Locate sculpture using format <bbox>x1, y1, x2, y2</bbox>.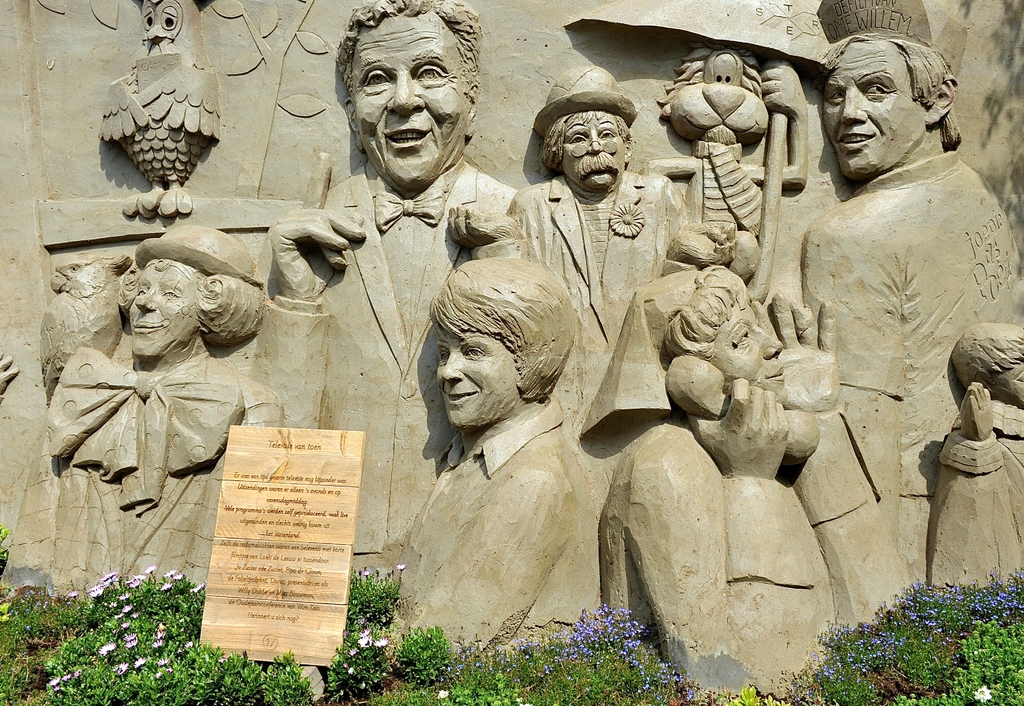
<bbox>40, 252, 133, 400</bbox>.
